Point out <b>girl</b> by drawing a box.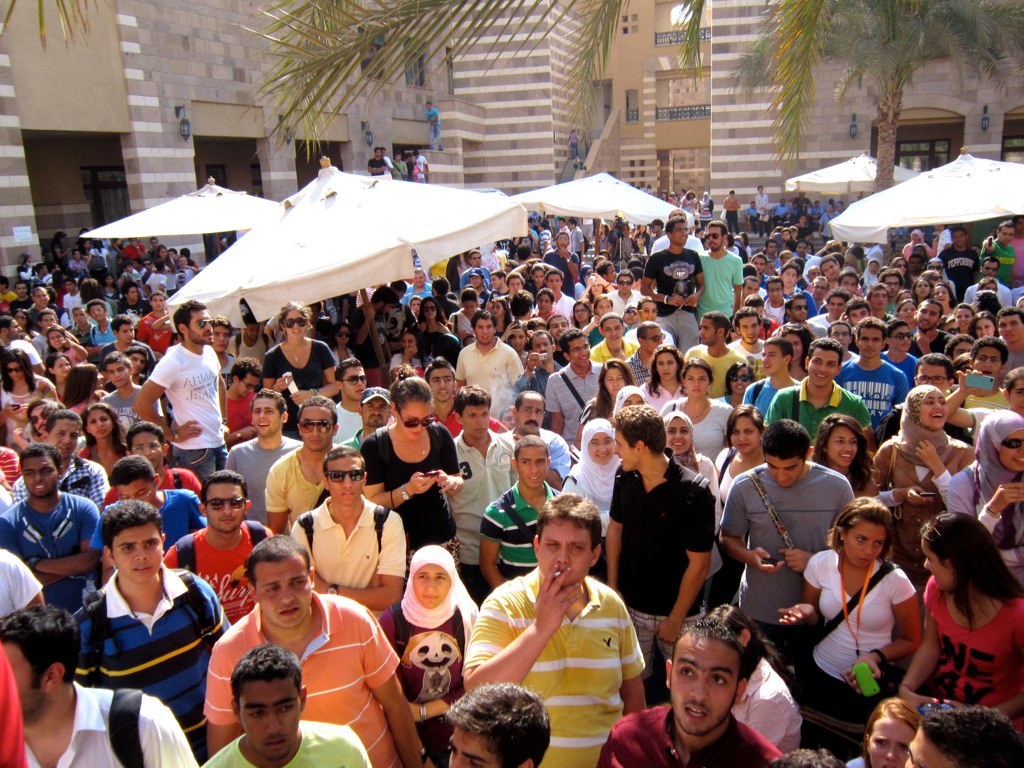
locate(647, 357, 734, 491).
